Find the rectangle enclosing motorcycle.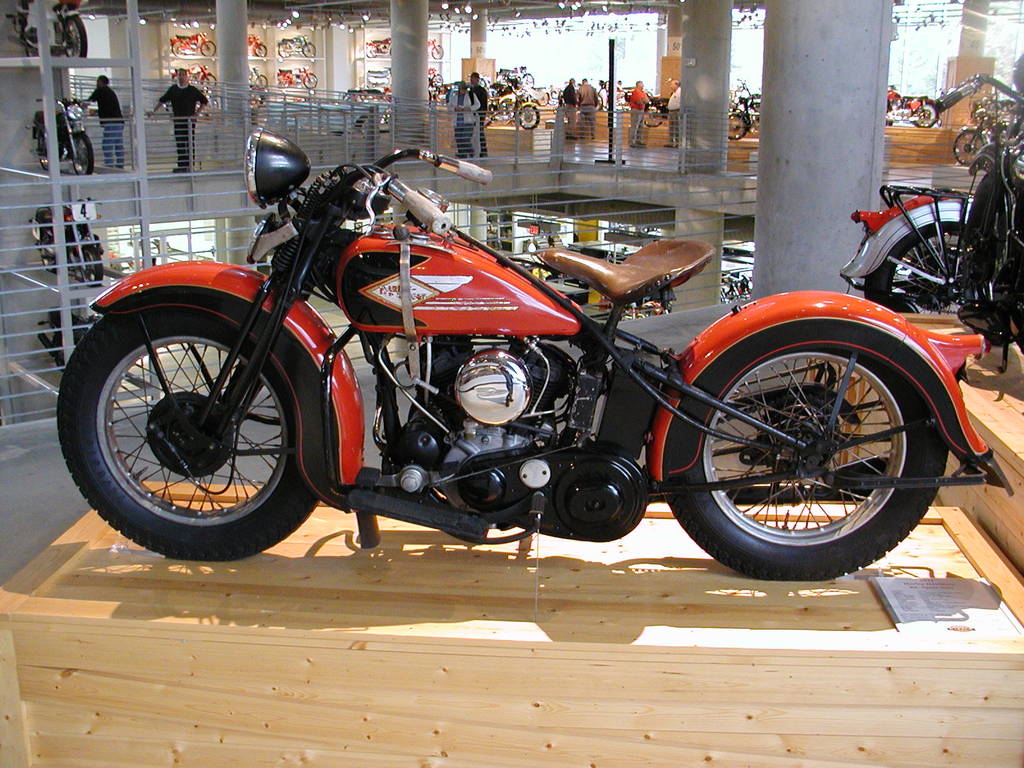
[481,80,540,130].
